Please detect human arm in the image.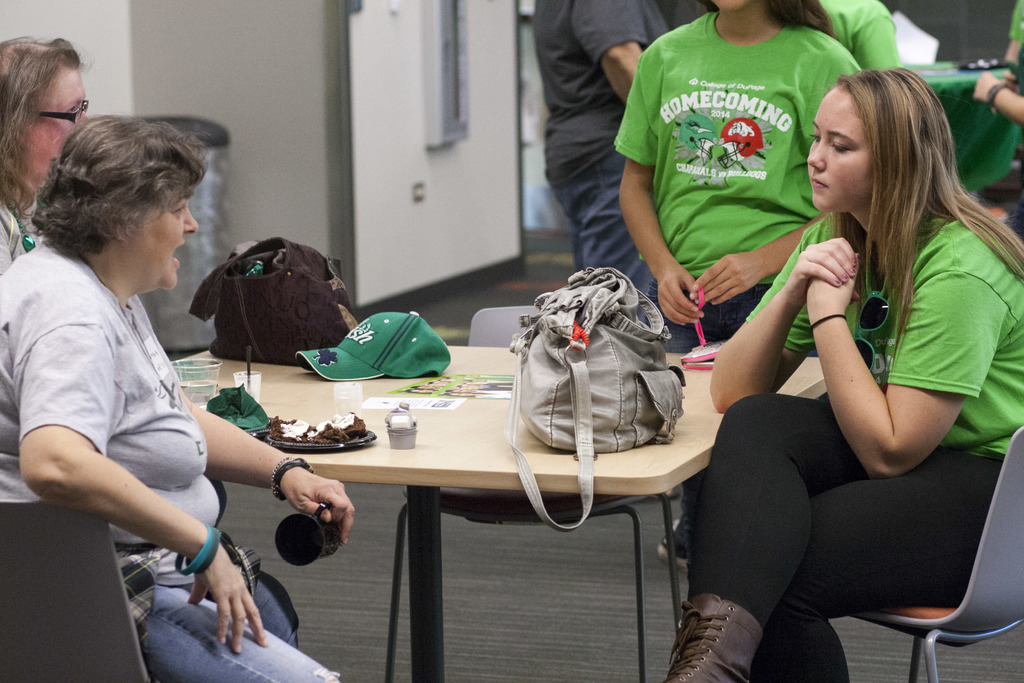
691:35:868:308.
